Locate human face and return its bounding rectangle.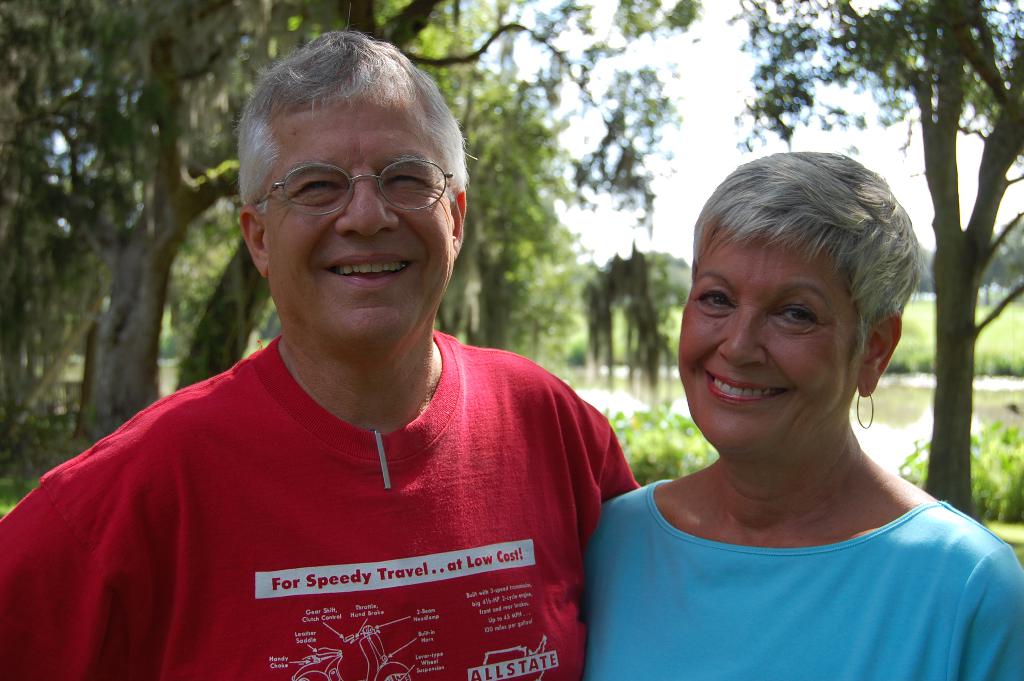
pyautogui.locateOnScreen(681, 230, 867, 454).
